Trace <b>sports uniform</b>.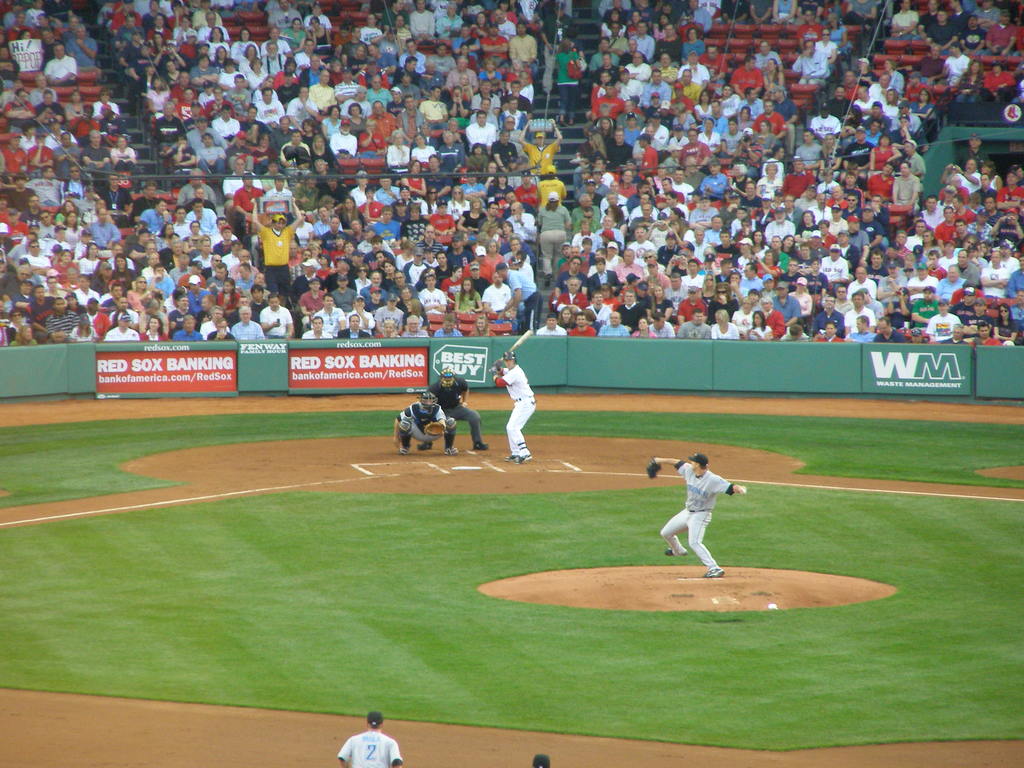
Traced to bbox=[391, 397, 445, 447].
